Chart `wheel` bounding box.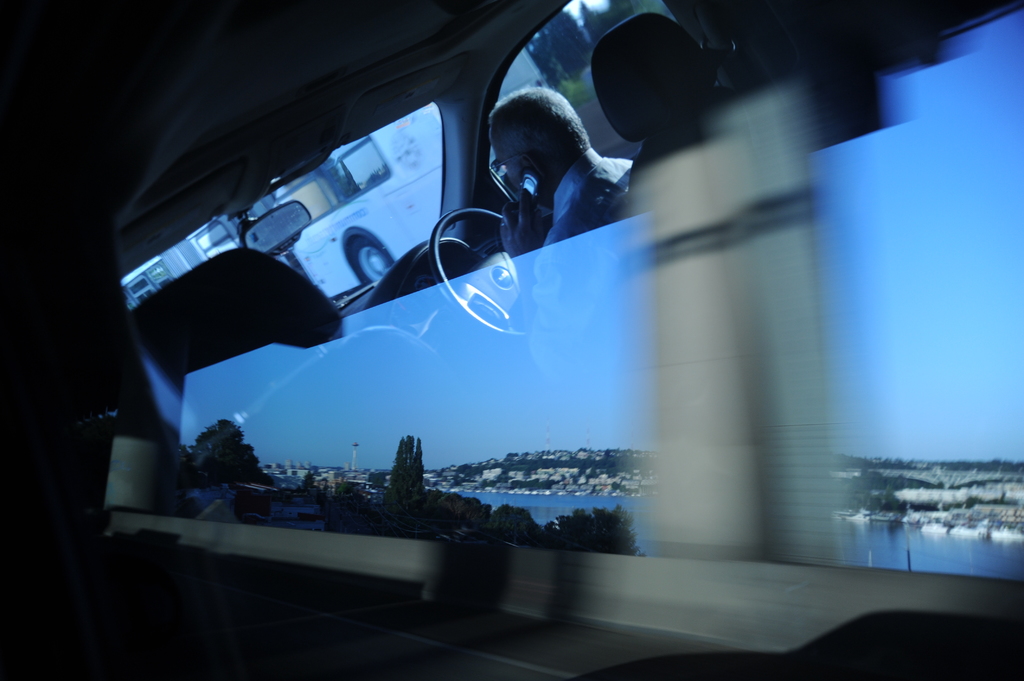
Charted: (left=344, top=234, right=394, bottom=282).
